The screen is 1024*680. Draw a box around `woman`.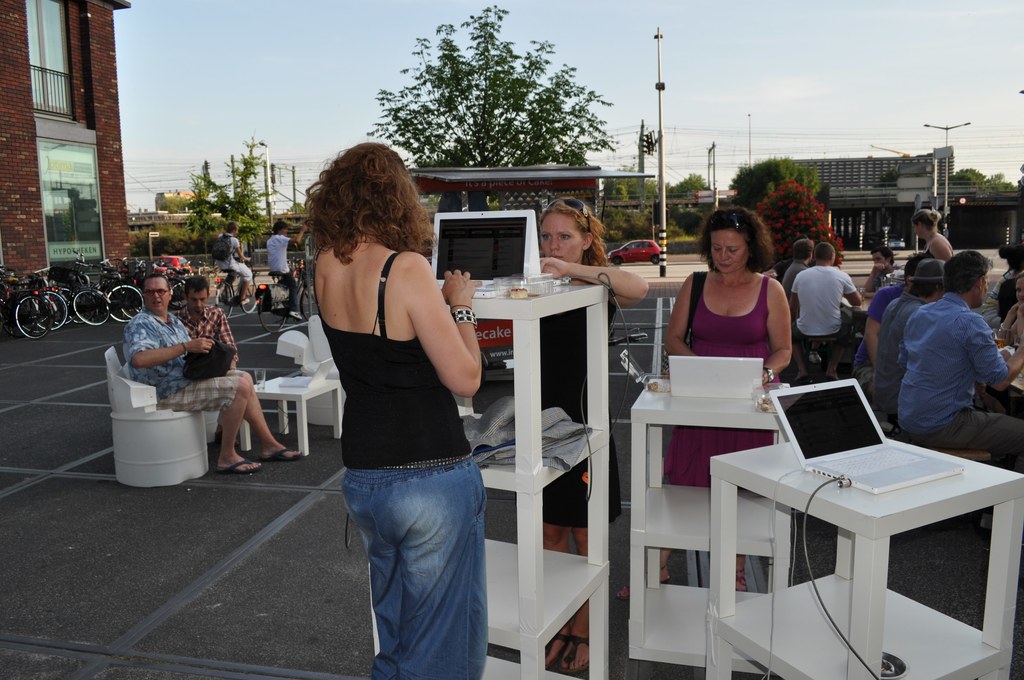
select_region(657, 205, 792, 597).
